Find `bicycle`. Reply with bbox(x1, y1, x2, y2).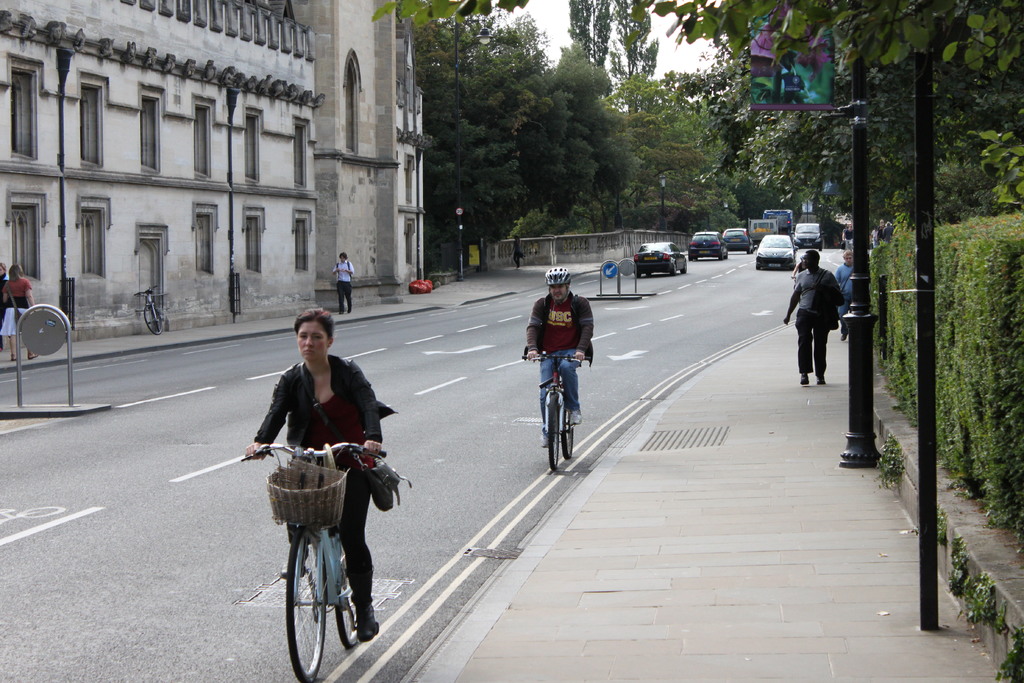
bbox(130, 279, 166, 334).
